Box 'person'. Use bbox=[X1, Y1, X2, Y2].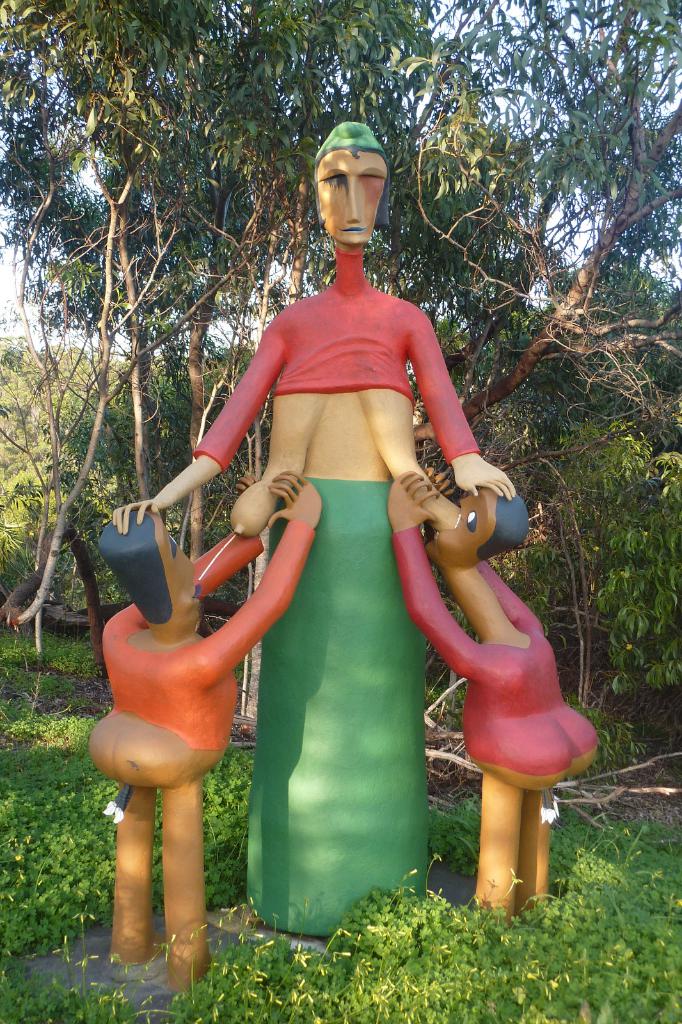
bbox=[88, 468, 326, 995].
